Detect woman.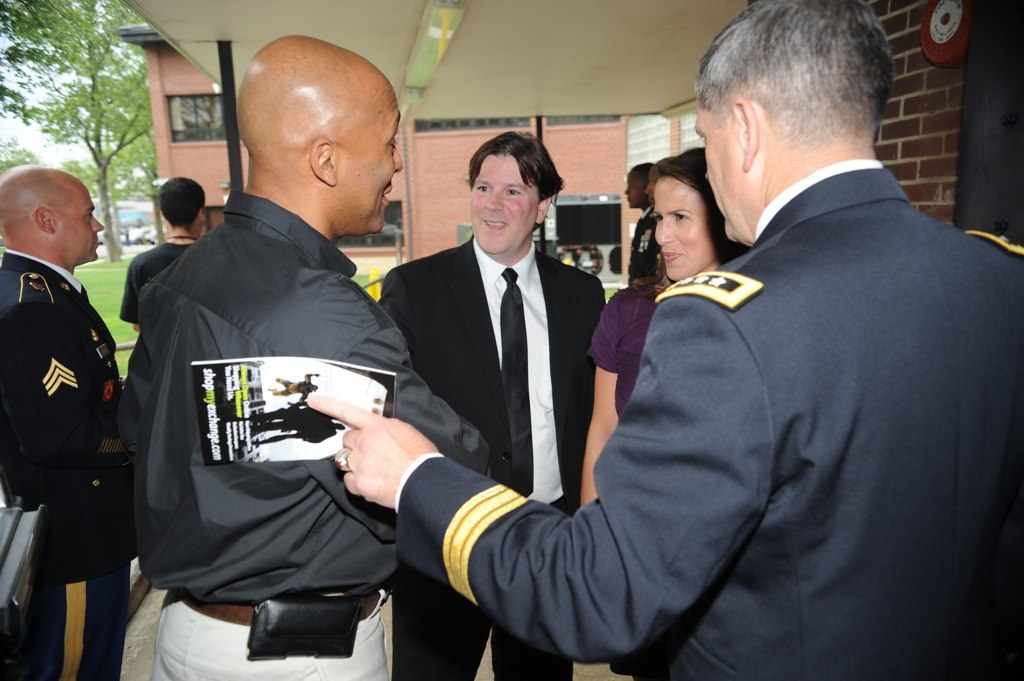
Detected at left=118, top=176, right=209, bottom=330.
